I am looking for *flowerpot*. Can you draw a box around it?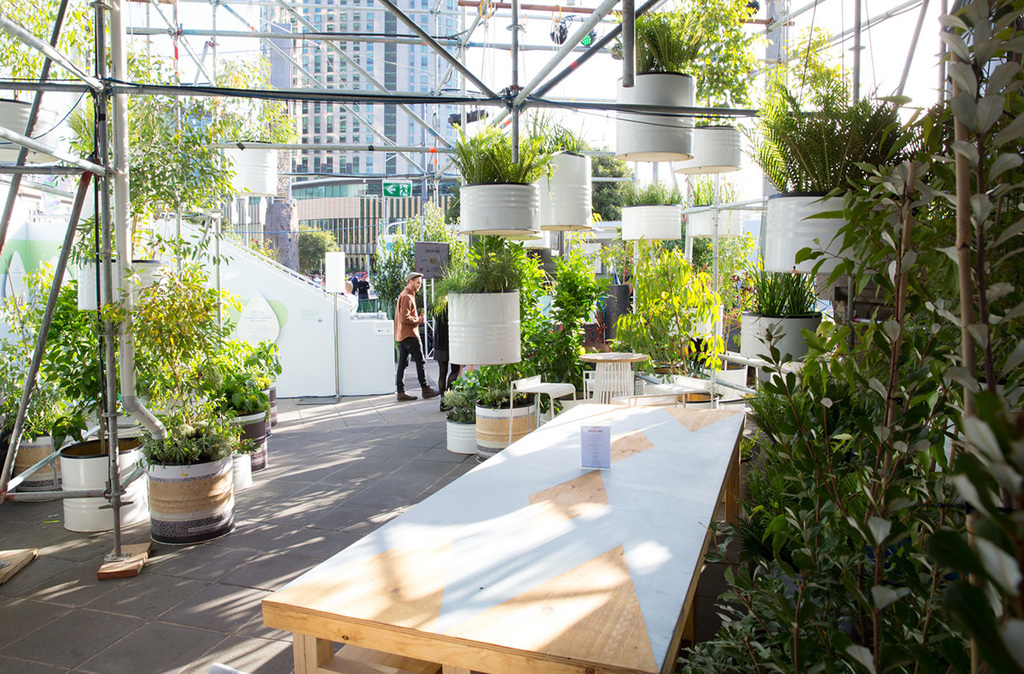
Sure, the bounding box is x1=595 y1=220 x2=622 y2=236.
